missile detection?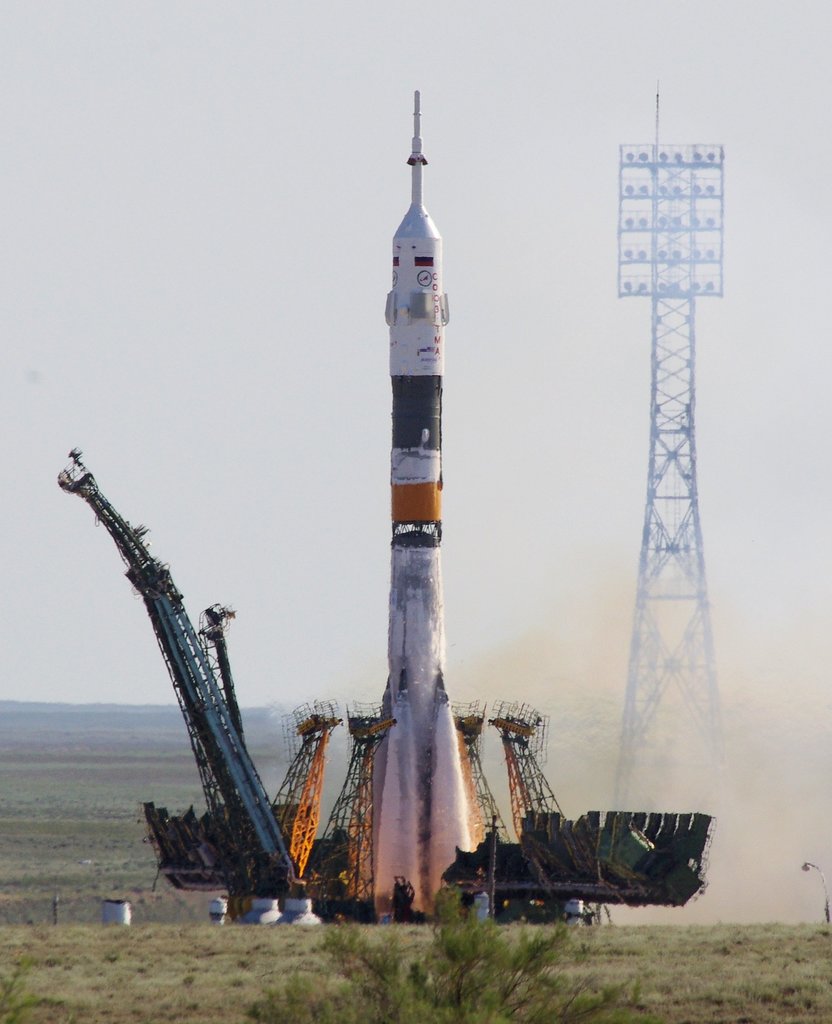
pyautogui.locateOnScreen(354, 86, 492, 924)
